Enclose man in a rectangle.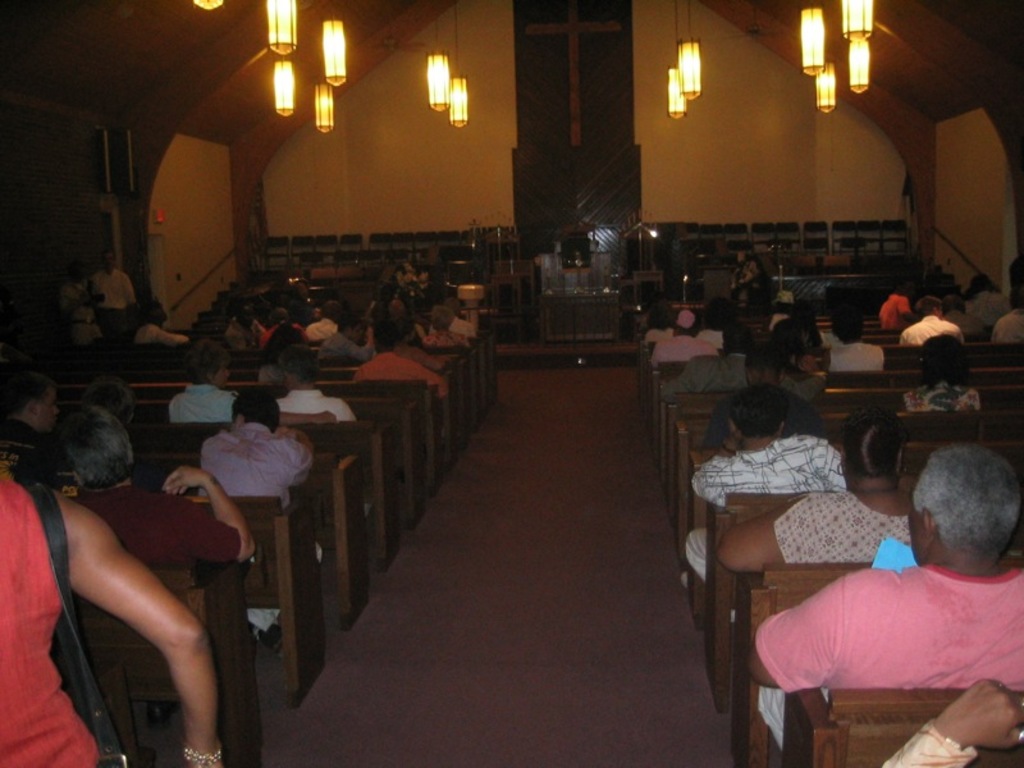
x1=228, y1=303, x2=266, y2=347.
